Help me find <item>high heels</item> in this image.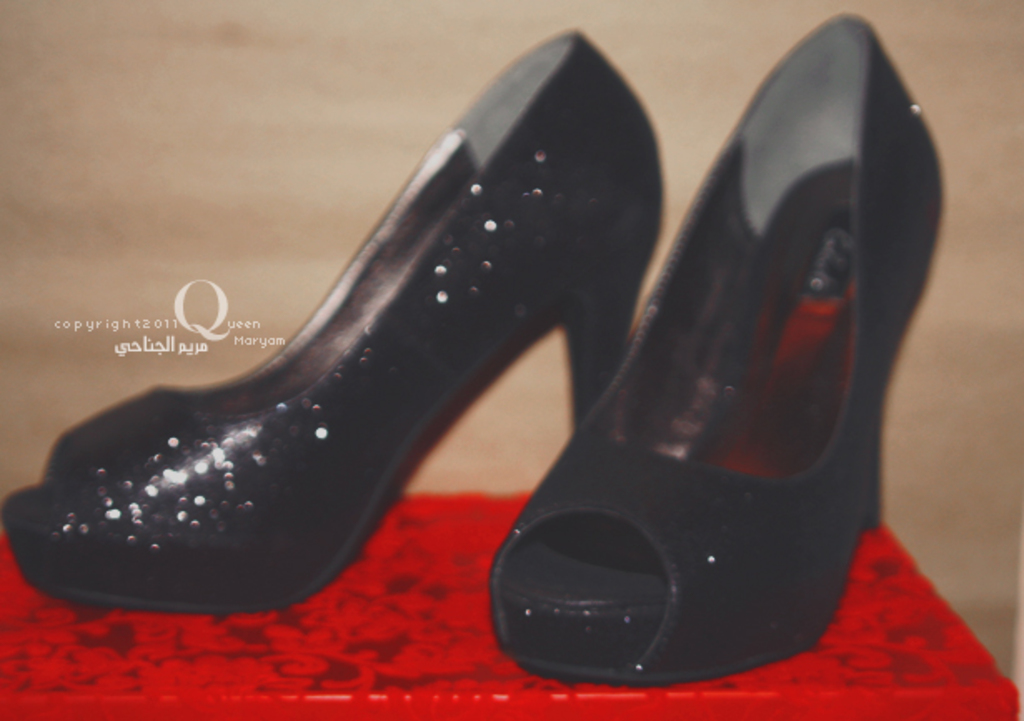
Found it: bbox(490, 13, 947, 699).
